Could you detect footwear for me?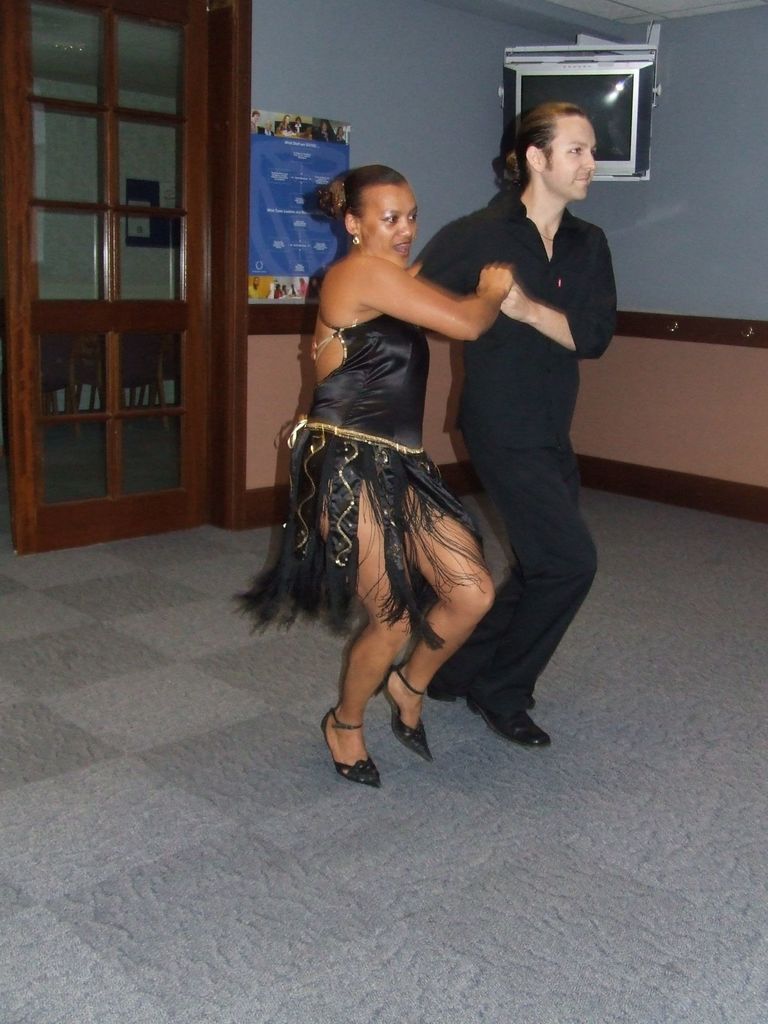
Detection result: box(318, 704, 389, 787).
